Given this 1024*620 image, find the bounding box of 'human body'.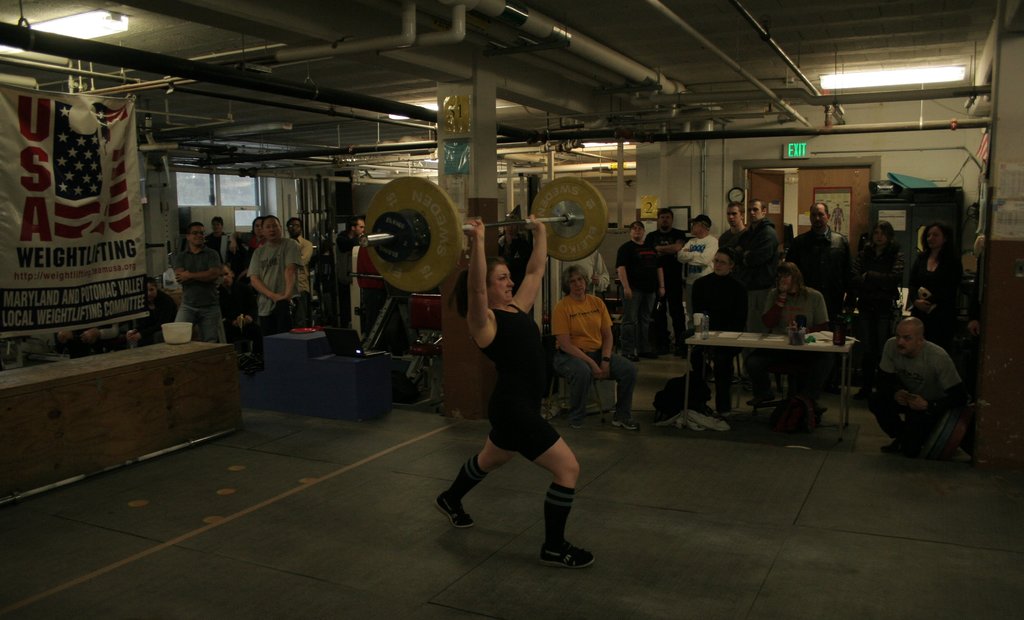
box=[829, 202, 845, 233].
